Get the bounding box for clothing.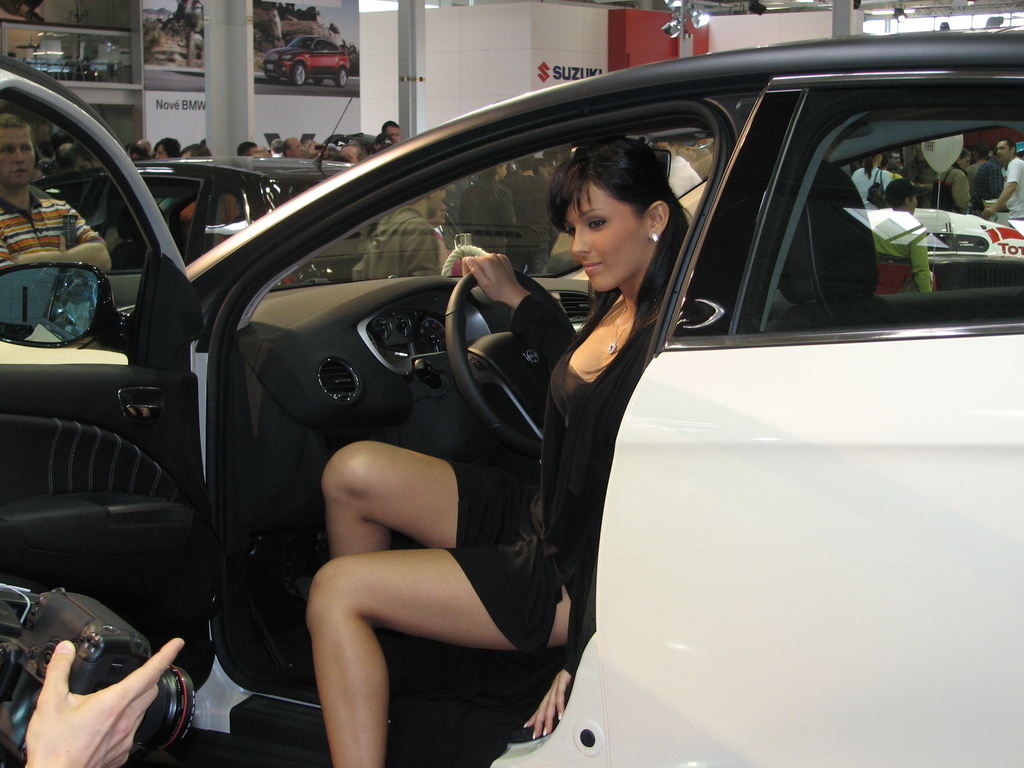
x1=1005 y1=151 x2=1023 y2=223.
